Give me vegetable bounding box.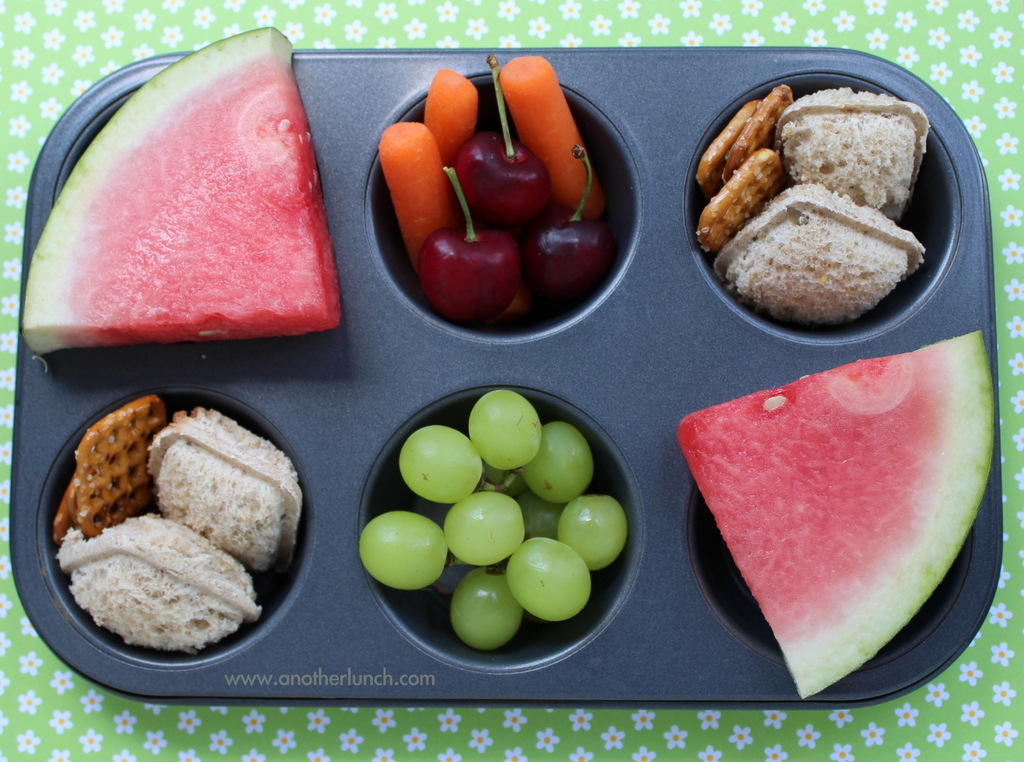
422, 67, 479, 166.
